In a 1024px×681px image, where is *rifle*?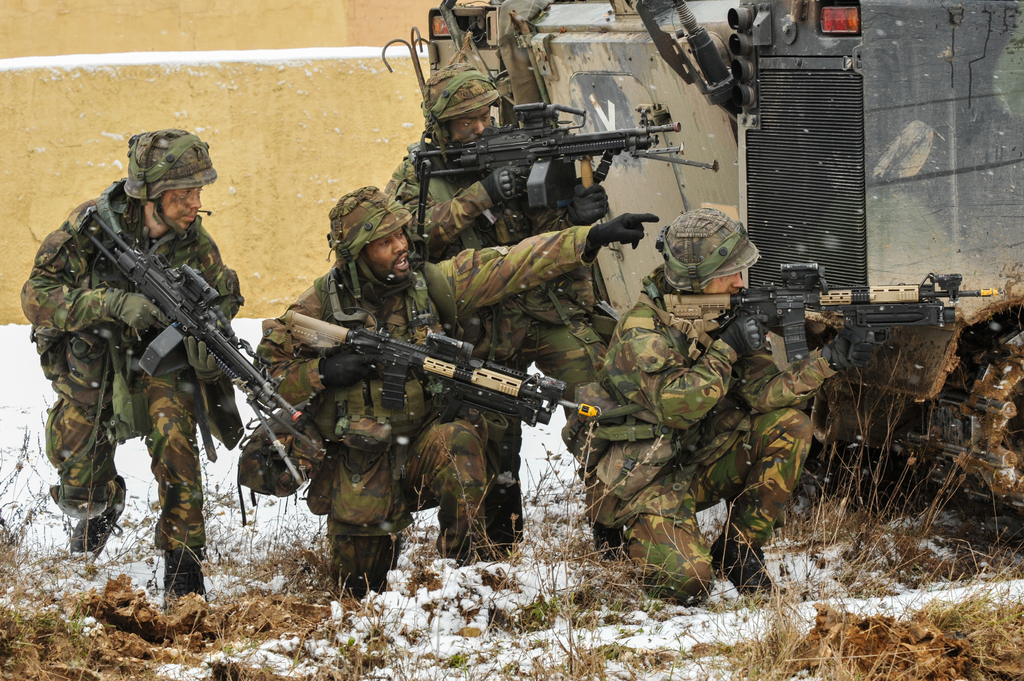
x1=657, y1=253, x2=1010, y2=368.
